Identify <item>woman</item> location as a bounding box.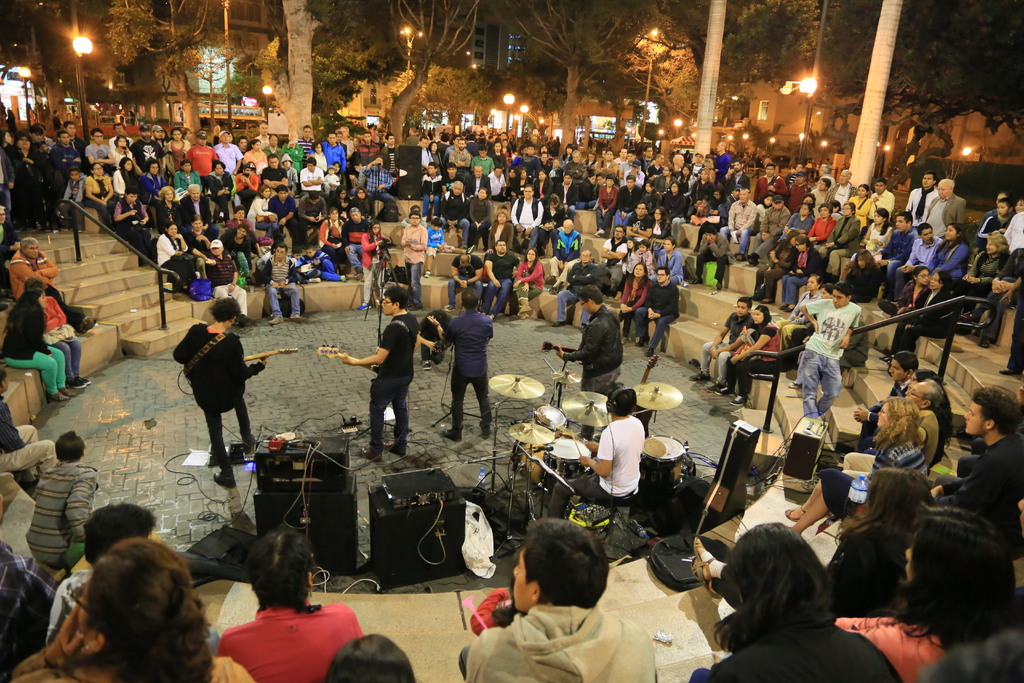
(3, 538, 254, 682).
